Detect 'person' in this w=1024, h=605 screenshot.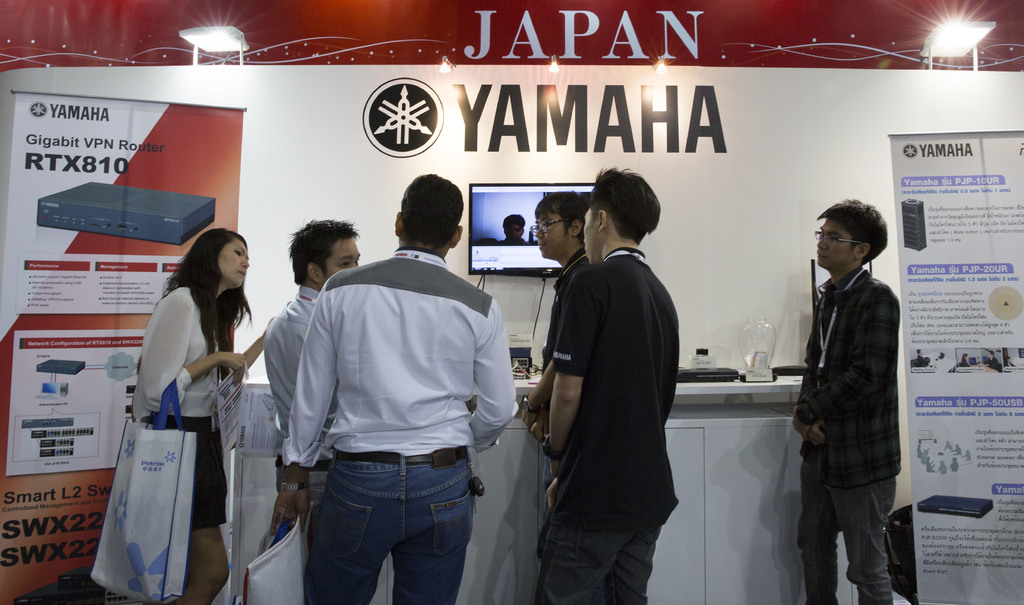
Detection: left=259, top=221, right=360, bottom=536.
